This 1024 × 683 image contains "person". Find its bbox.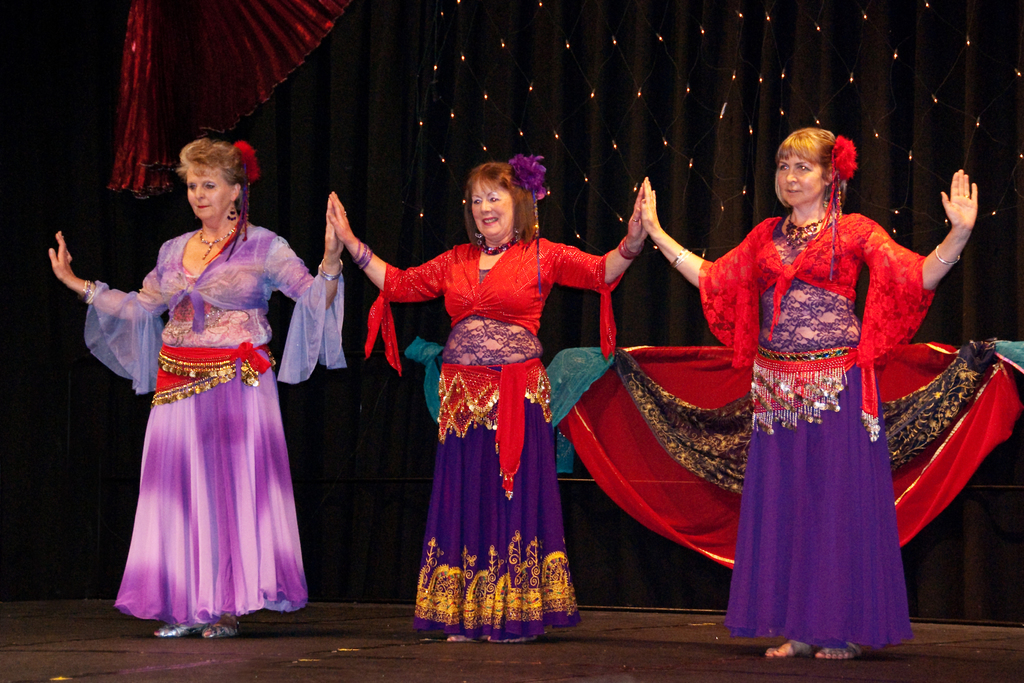
{"x1": 325, "y1": 155, "x2": 649, "y2": 642}.
